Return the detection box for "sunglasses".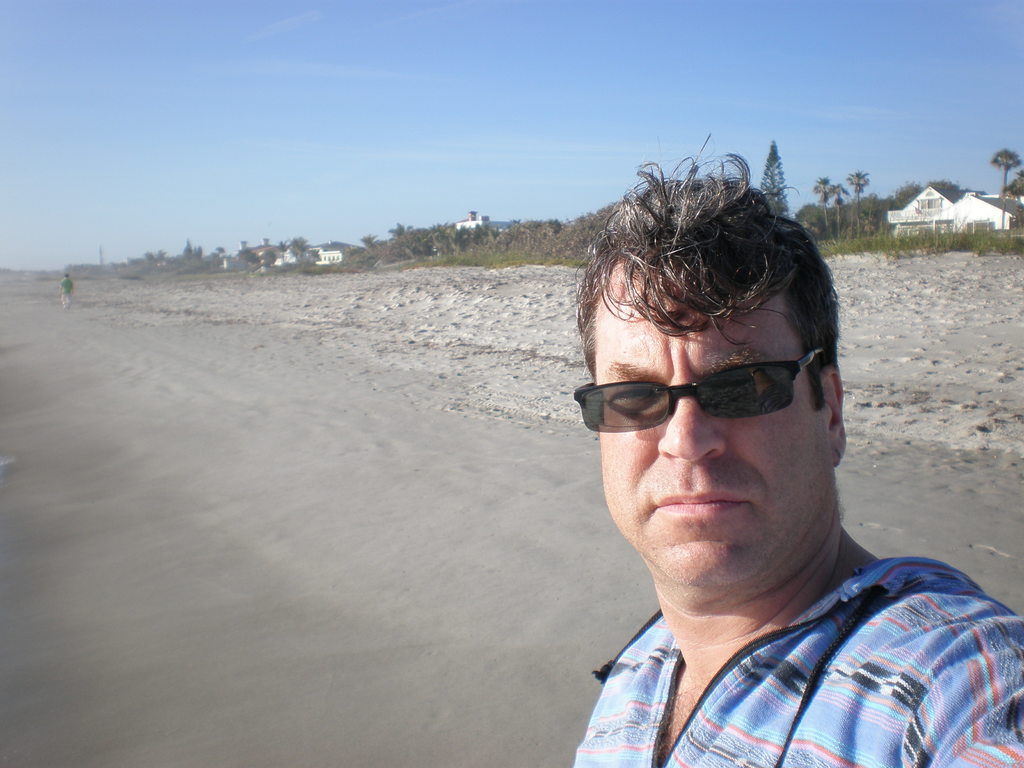
562:342:829:439.
